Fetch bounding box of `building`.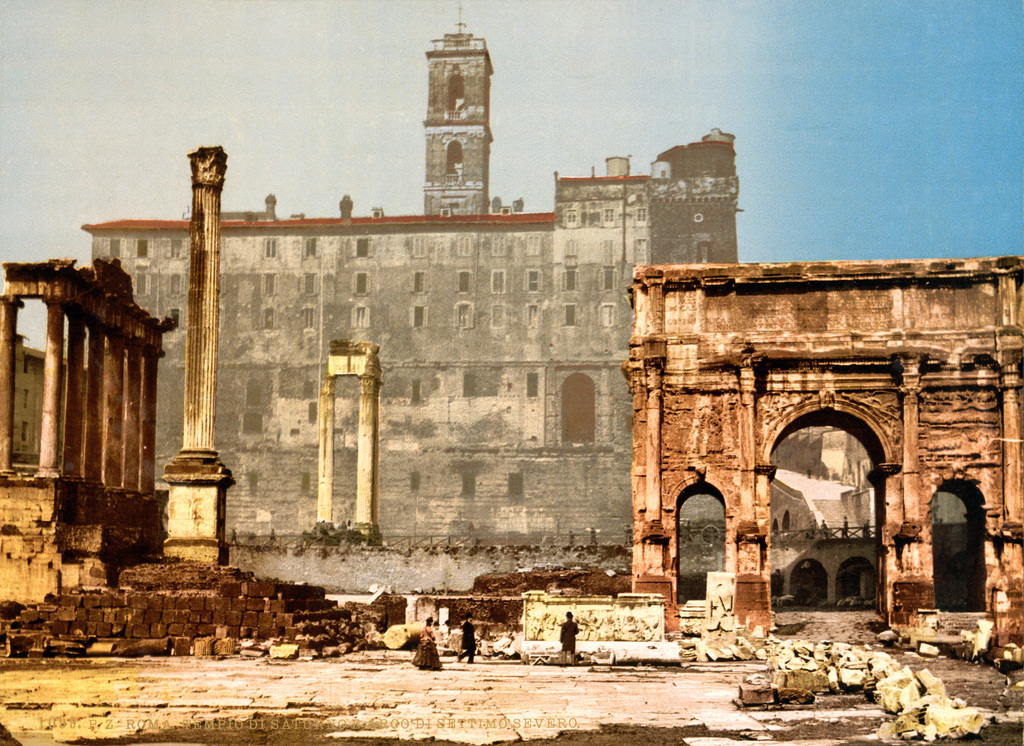
Bbox: 10 332 45 466.
